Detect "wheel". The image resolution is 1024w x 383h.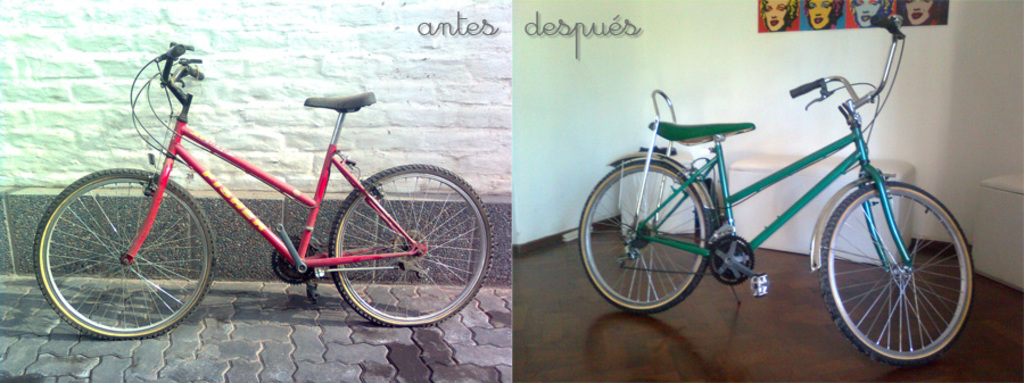
[329, 164, 495, 328].
